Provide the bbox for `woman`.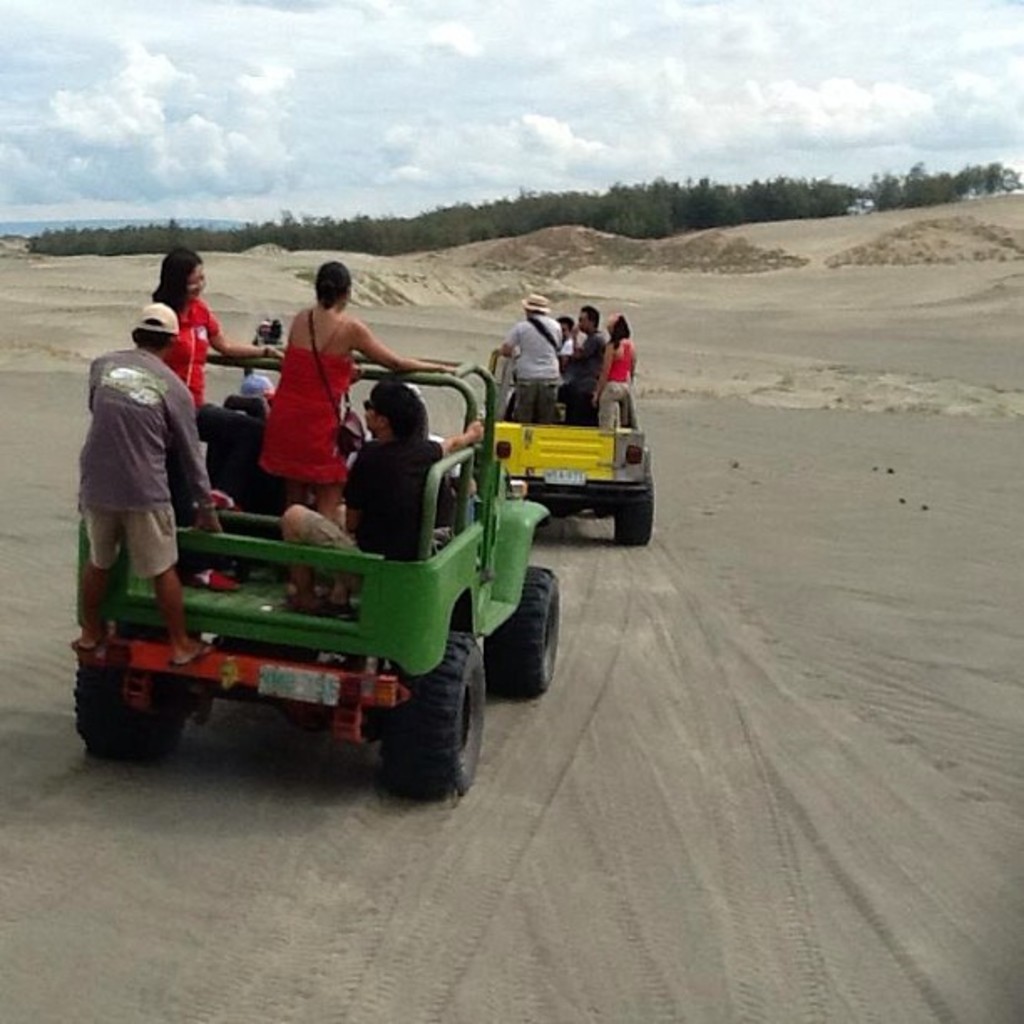
left=142, top=244, right=288, bottom=601.
